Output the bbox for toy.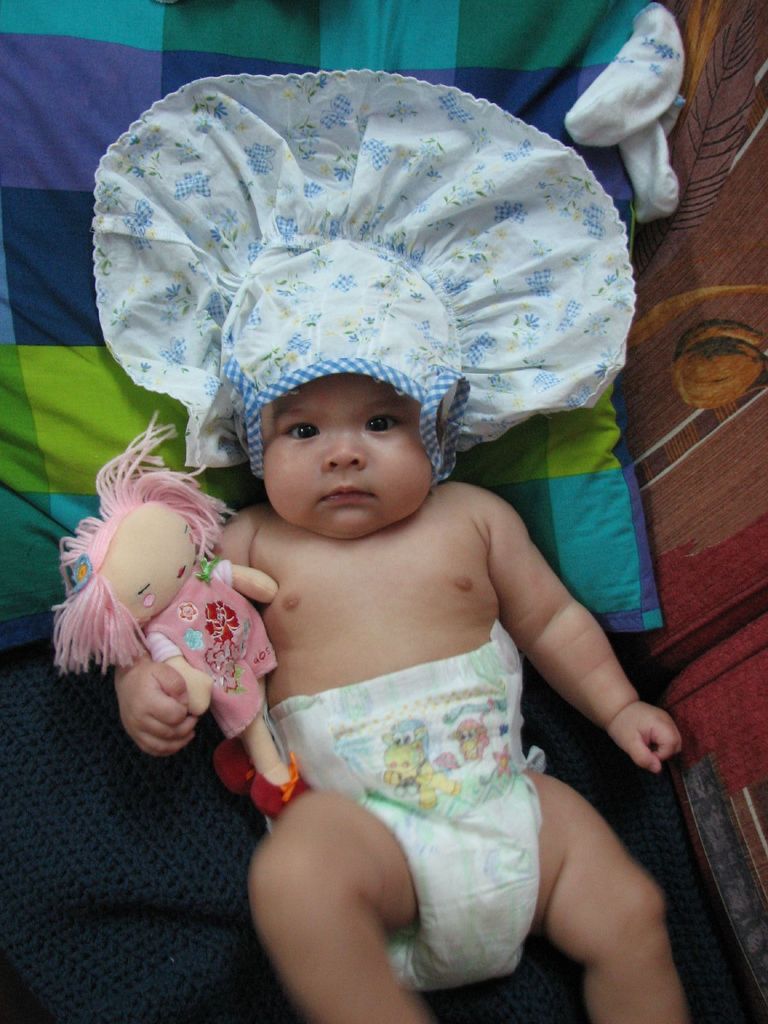
BBox(45, 433, 266, 788).
